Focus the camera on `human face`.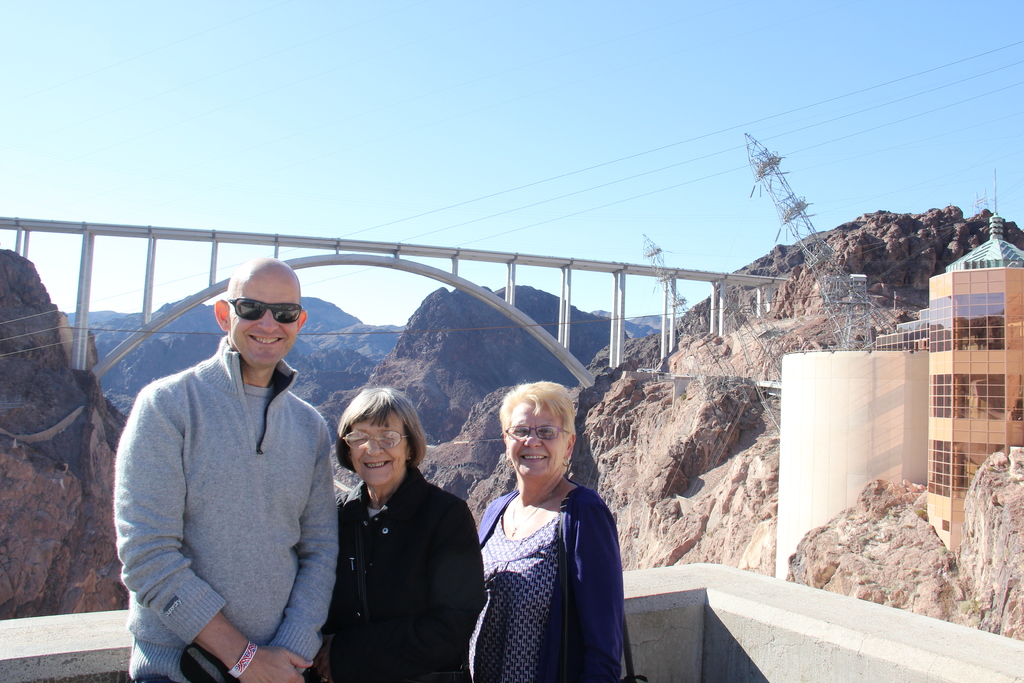
Focus region: rect(510, 400, 566, 477).
